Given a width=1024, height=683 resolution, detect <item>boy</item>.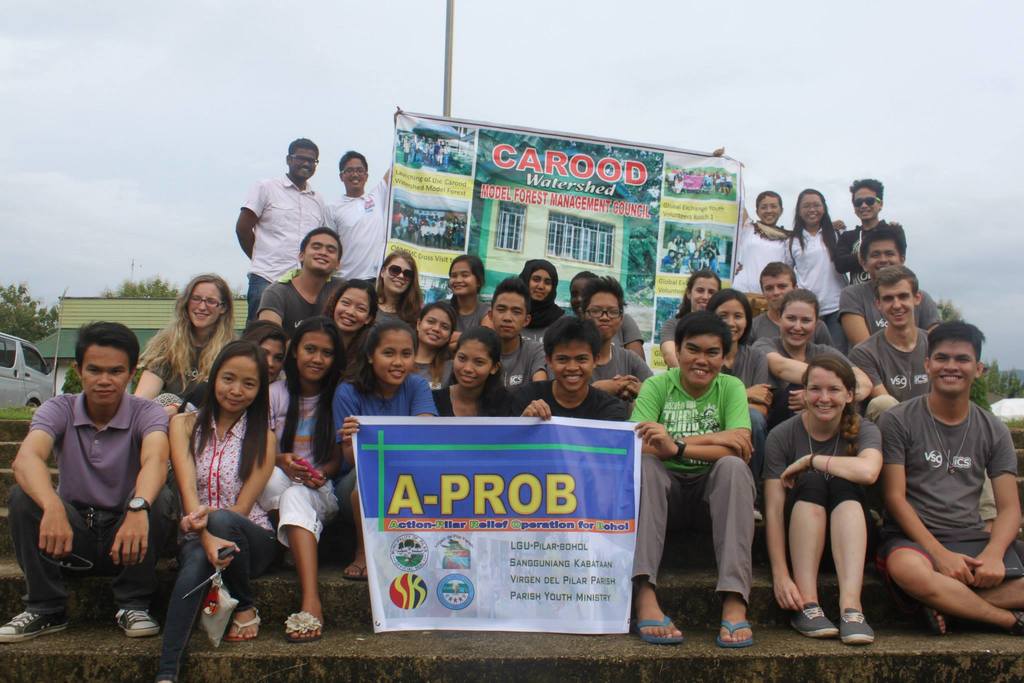
Rect(584, 273, 657, 402).
